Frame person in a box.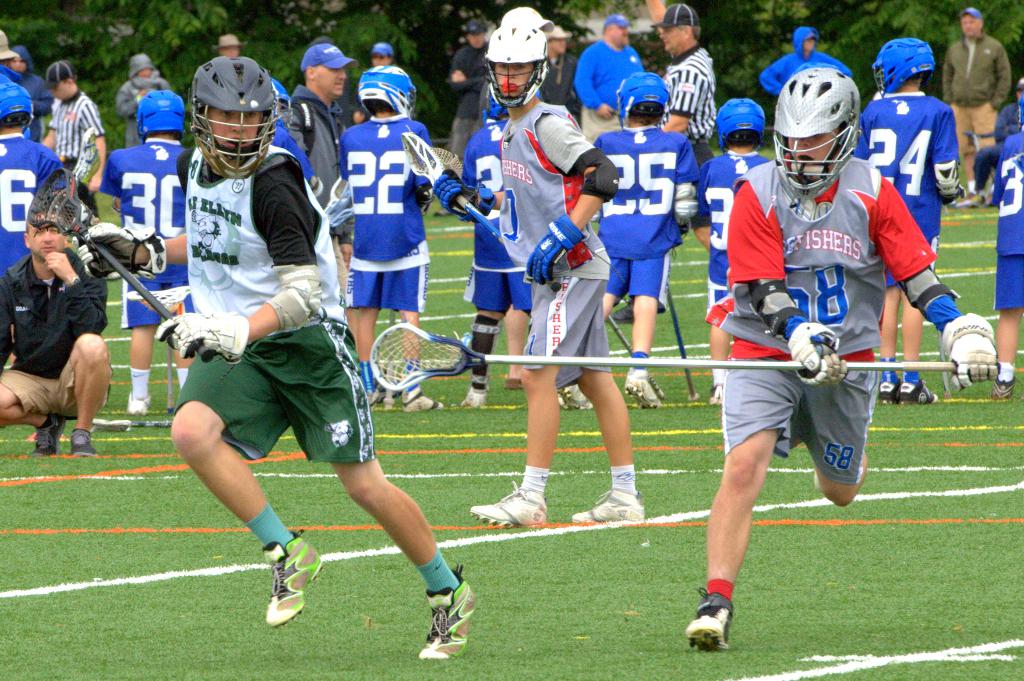
detection(368, 35, 394, 70).
